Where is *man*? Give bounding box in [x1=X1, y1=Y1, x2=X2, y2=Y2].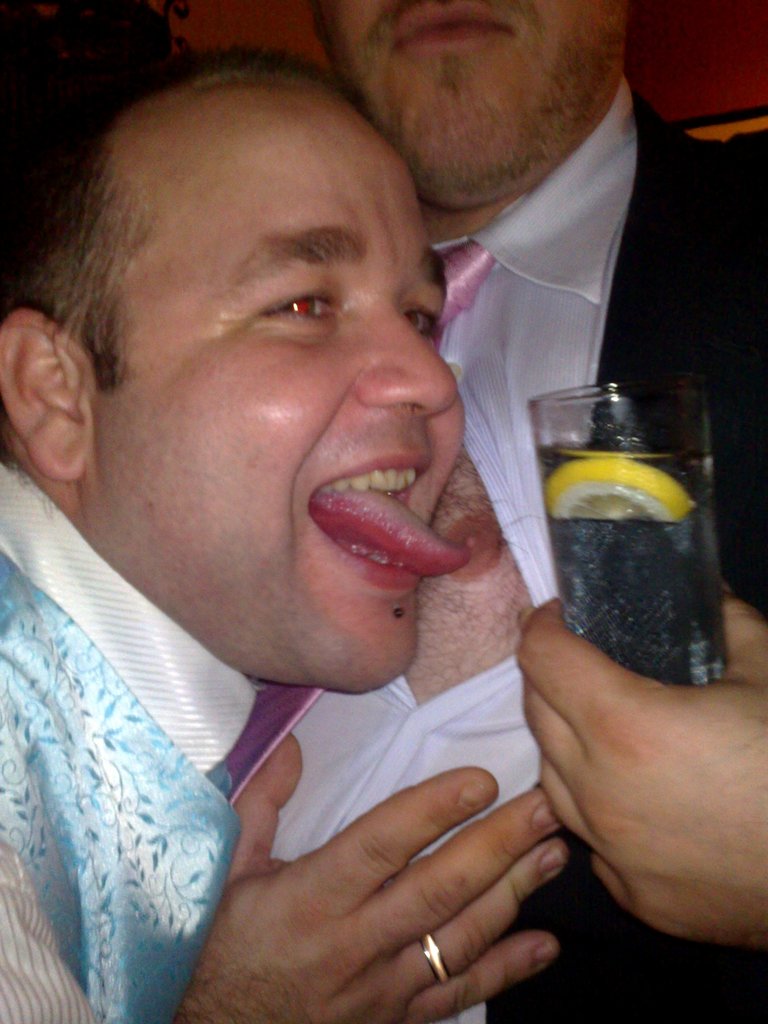
[x1=296, y1=0, x2=767, y2=1023].
